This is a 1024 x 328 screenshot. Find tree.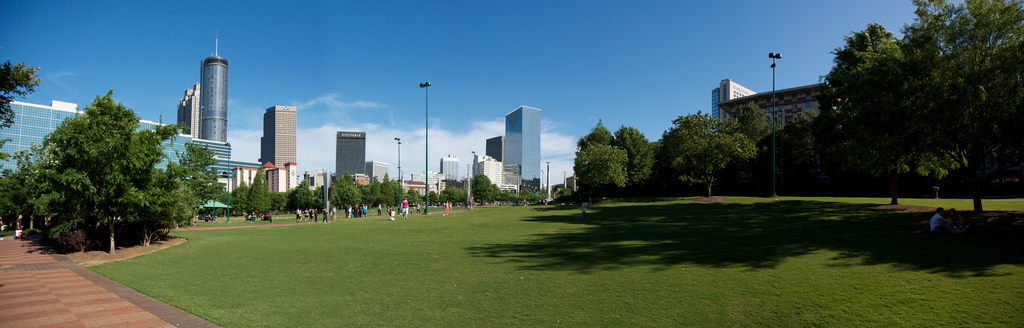
Bounding box: (left=244, top=168, right=273, bottom=216).
